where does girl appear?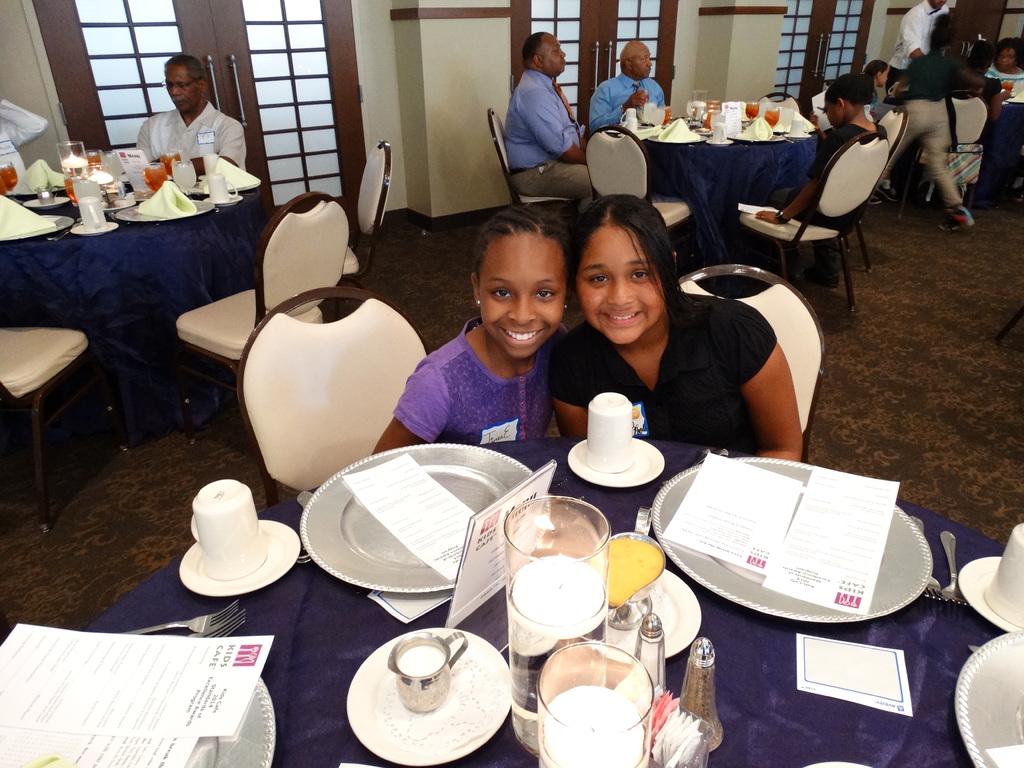
Appears at {"left": 547, "top": 193, "right": 803, "bottom": 467}.
